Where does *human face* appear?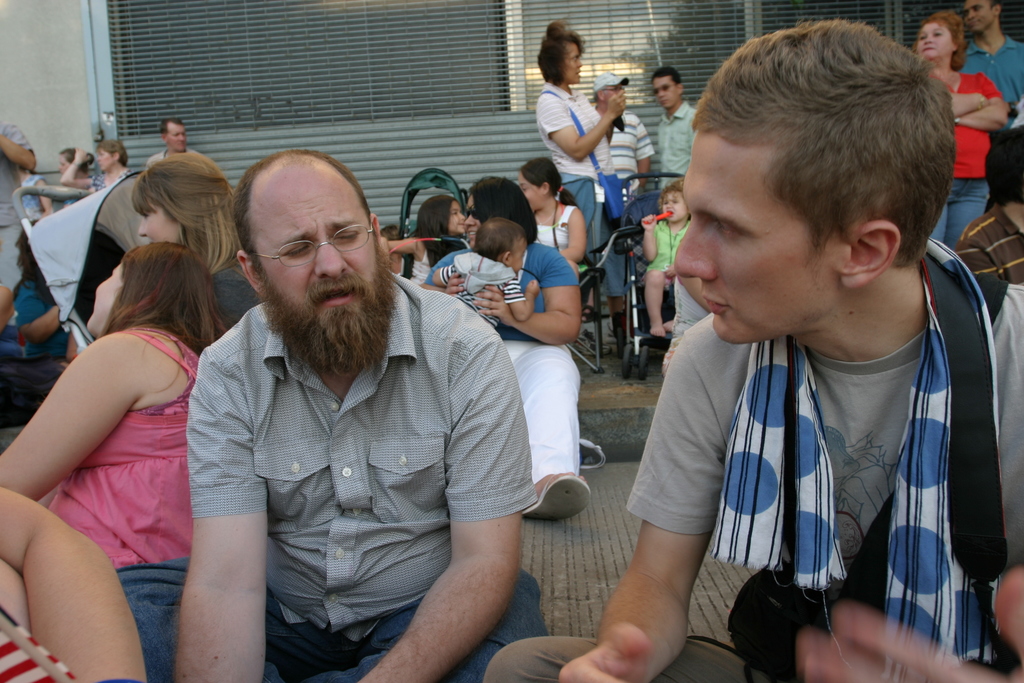
Appears at locate(504, 237, 525, 274).
